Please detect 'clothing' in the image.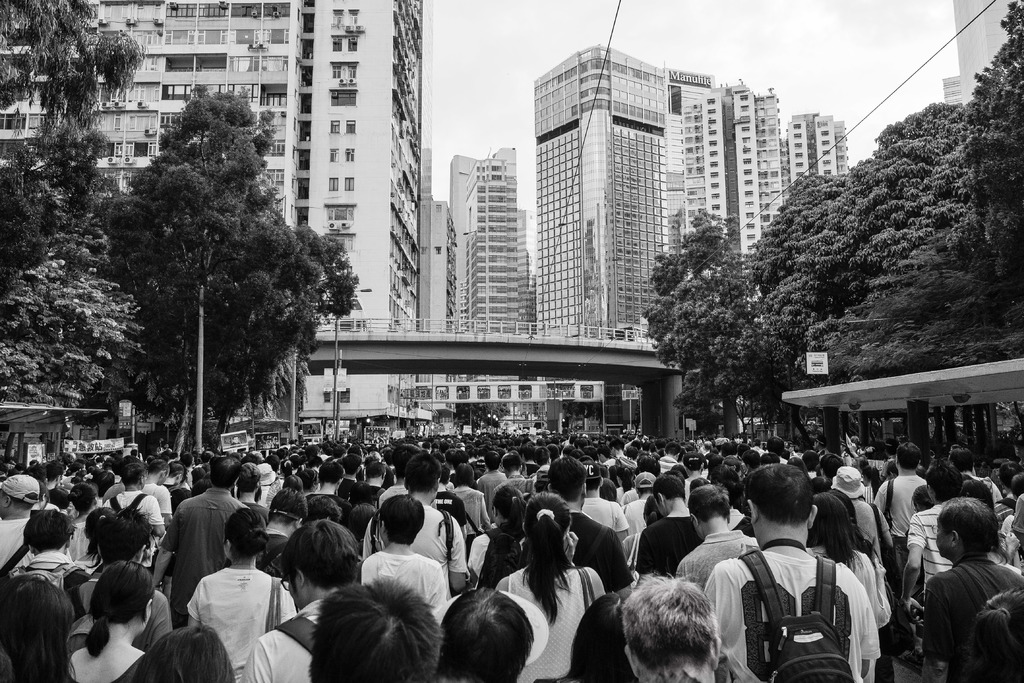
{"x1": 983, "y1": 472, "x2": 1003, "y2": 507}.
